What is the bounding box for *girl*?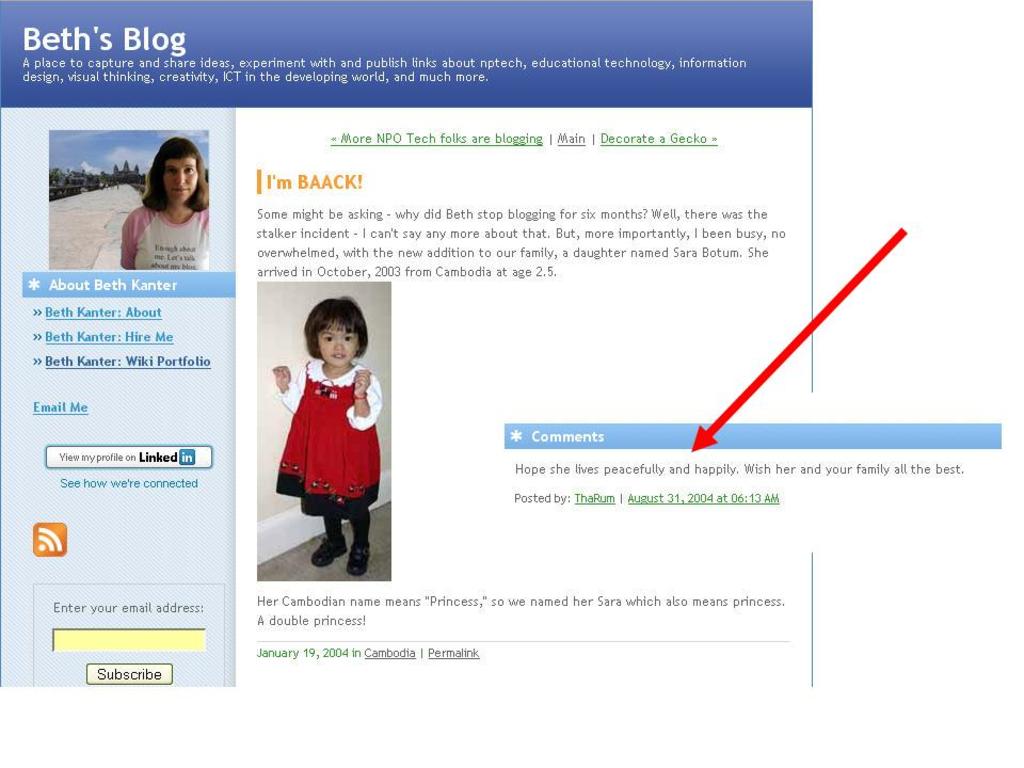
<region>119, 126, 219, 269</region>.
